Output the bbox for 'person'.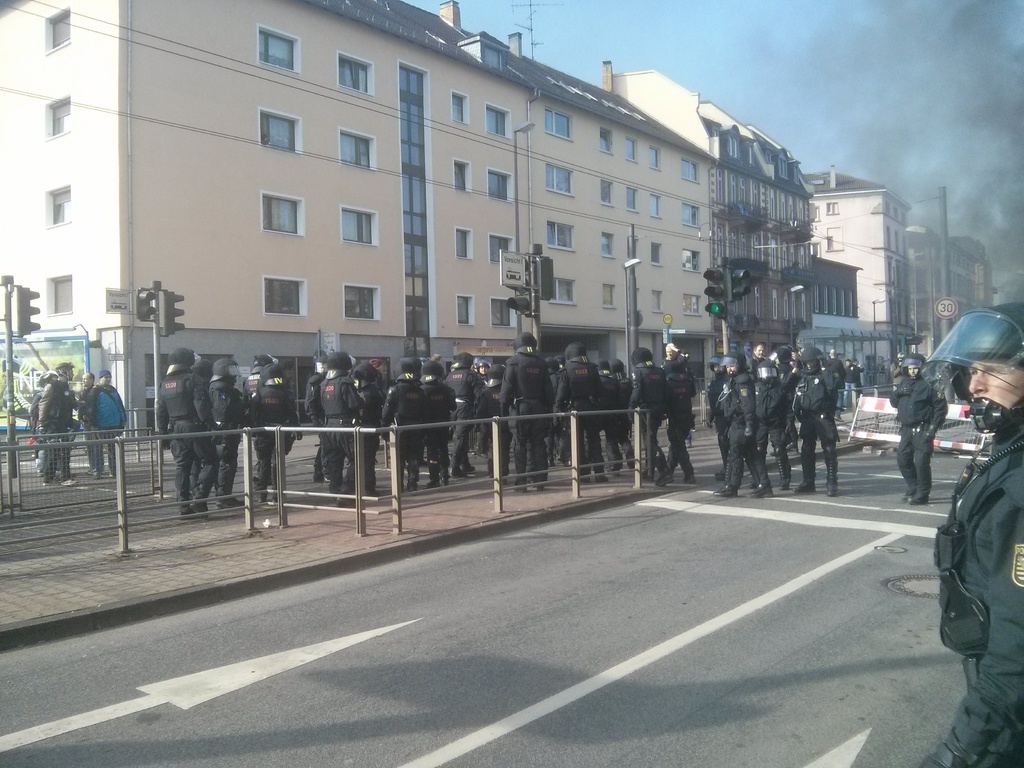
{"x1": 320, "y1": 348, "x2": 371, "y2": 500}.
